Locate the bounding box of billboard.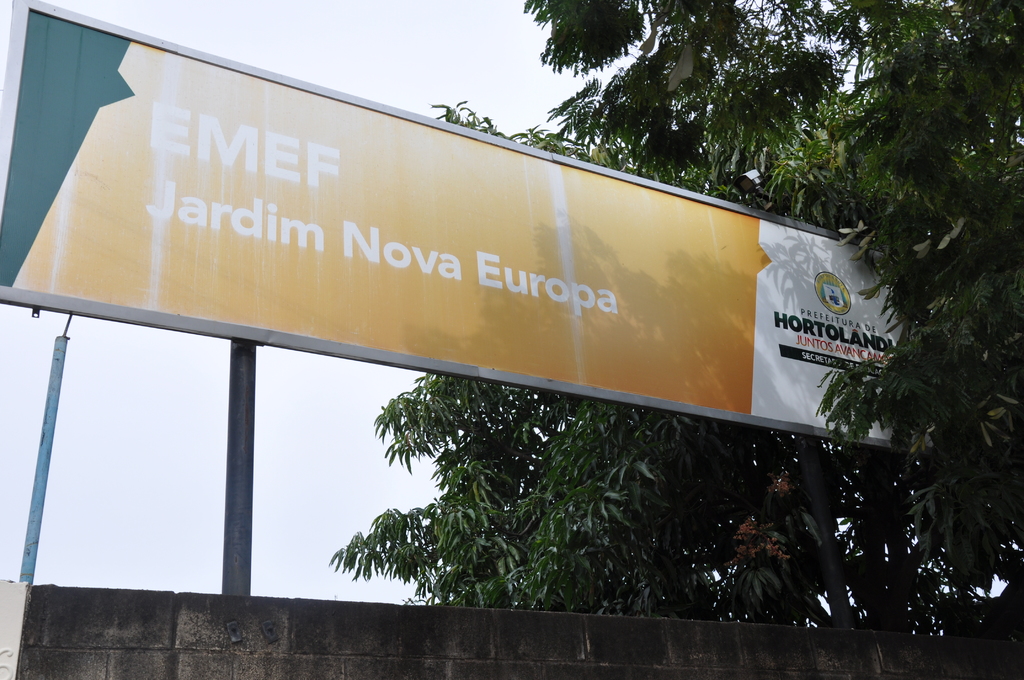
Bounding box: <region>0, 15, 910, 446</region>.
